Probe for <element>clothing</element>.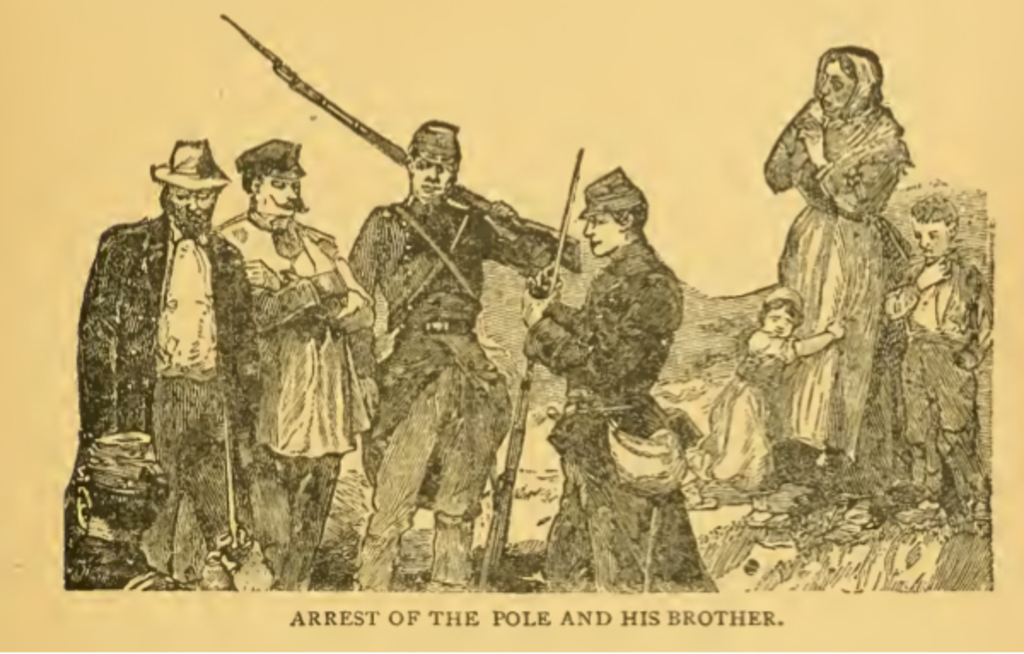
Probe result: <bbox>700, 326, 792, 482</bbox>.
